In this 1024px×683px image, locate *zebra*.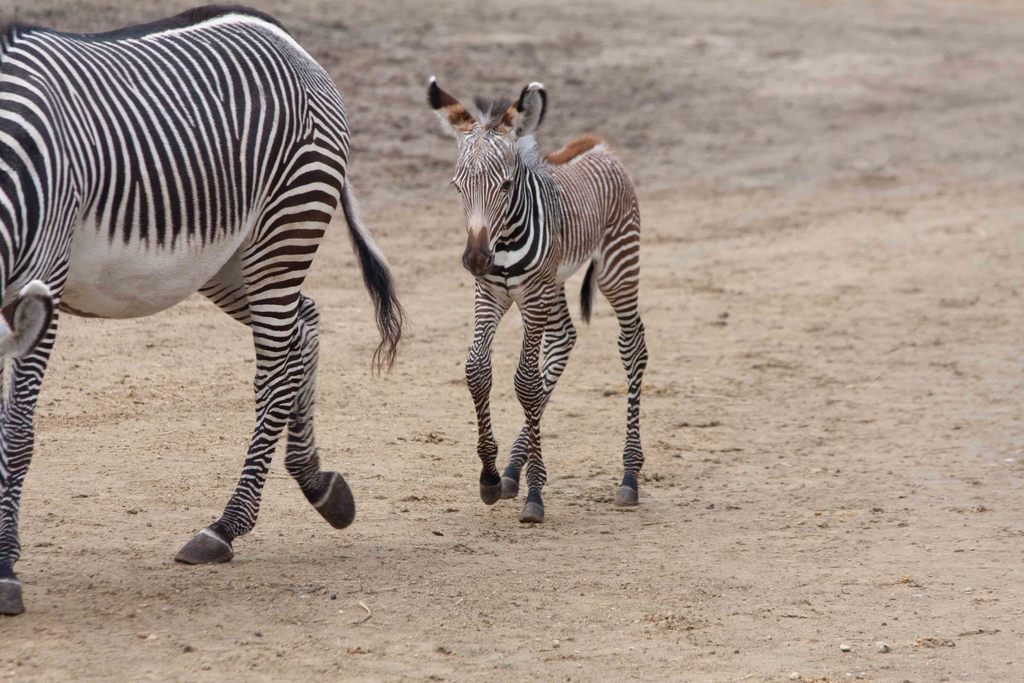
Bounding box: (422, 73, 647, 525).
